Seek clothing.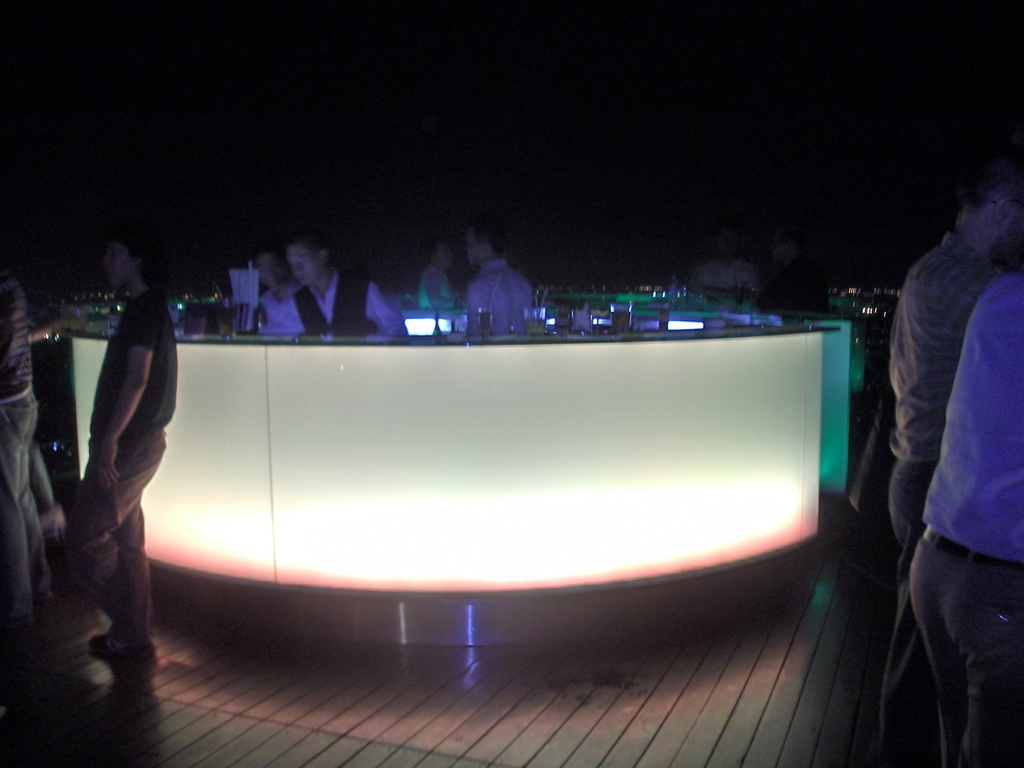
box=[255, 268, 407, 341].
